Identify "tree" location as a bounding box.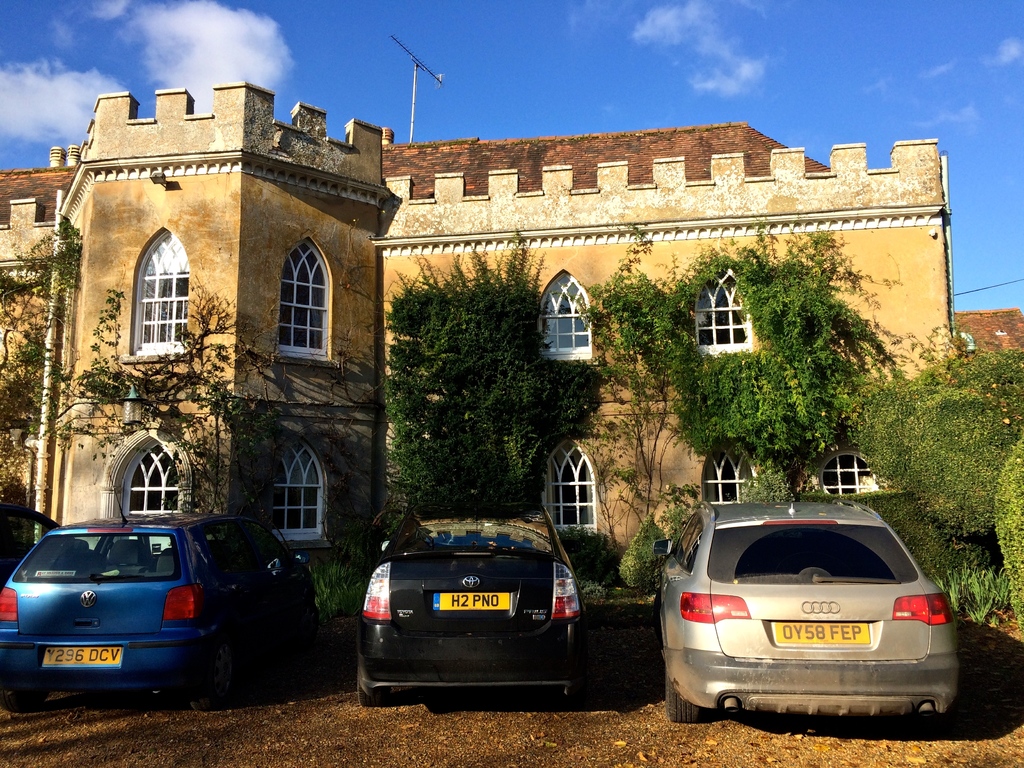
pyautogui.locateOnScreen(856, 352, 959, 574).
